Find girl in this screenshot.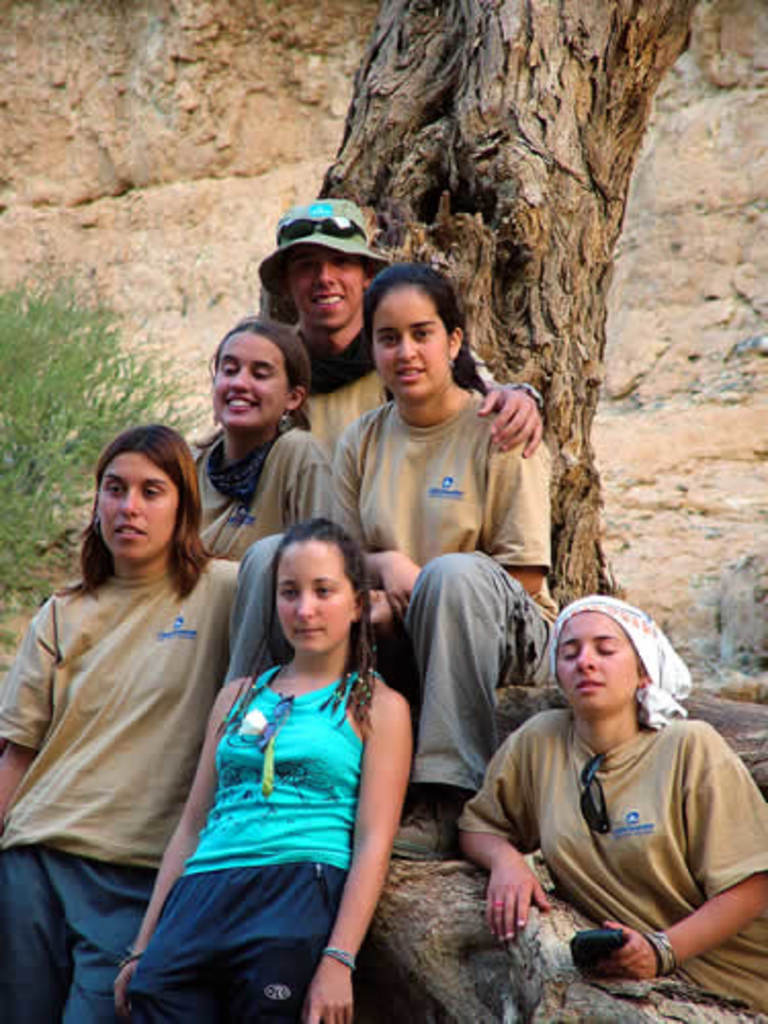
The bounding box for girl is [x1=0, y1=428, x2=240, y2=1022].
